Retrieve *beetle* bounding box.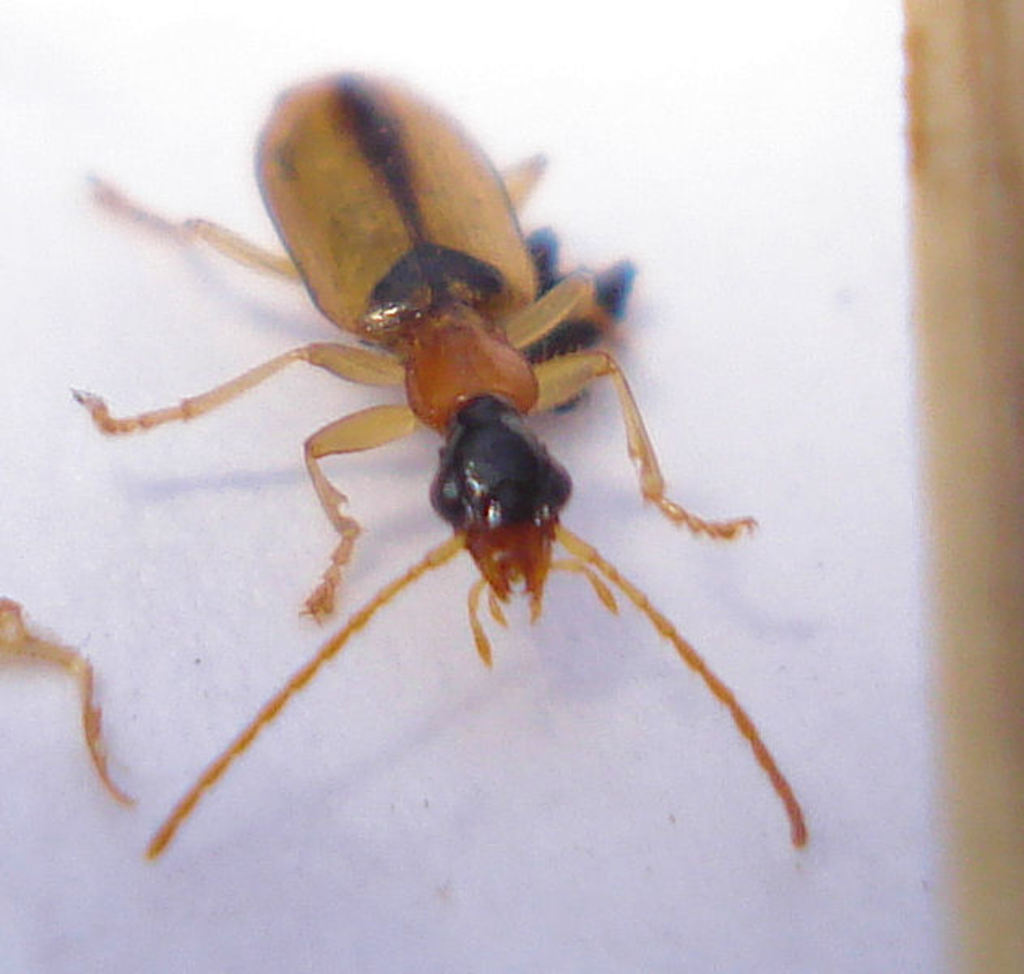
Bounding box: [81, 71, 768, 878].
